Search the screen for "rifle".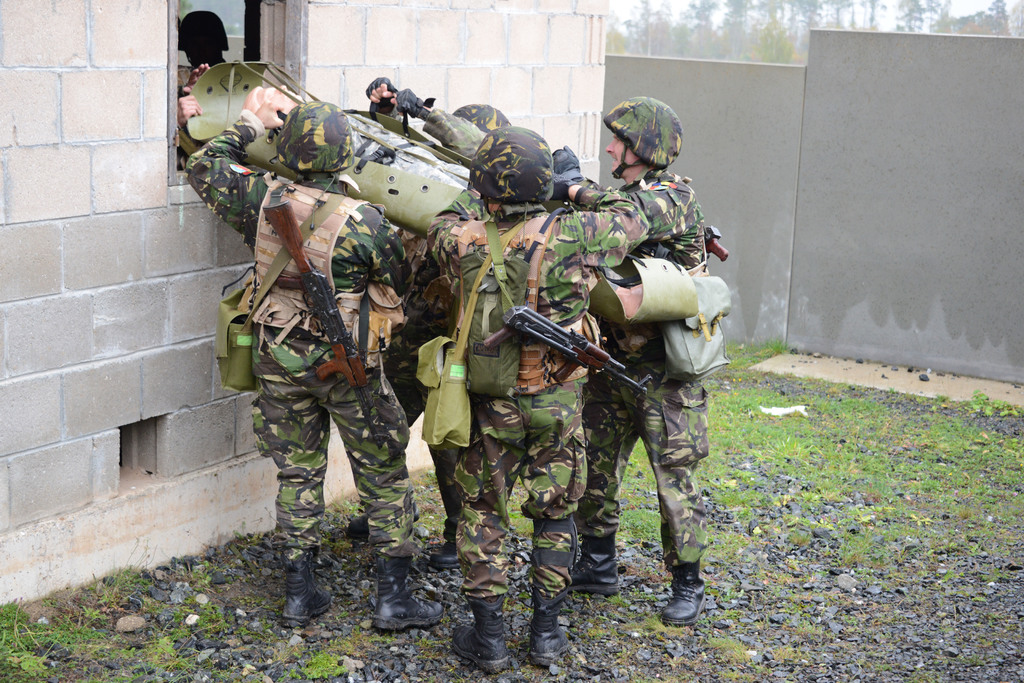
Found at (x1=704, y1=227, x2=728, y2=262).
